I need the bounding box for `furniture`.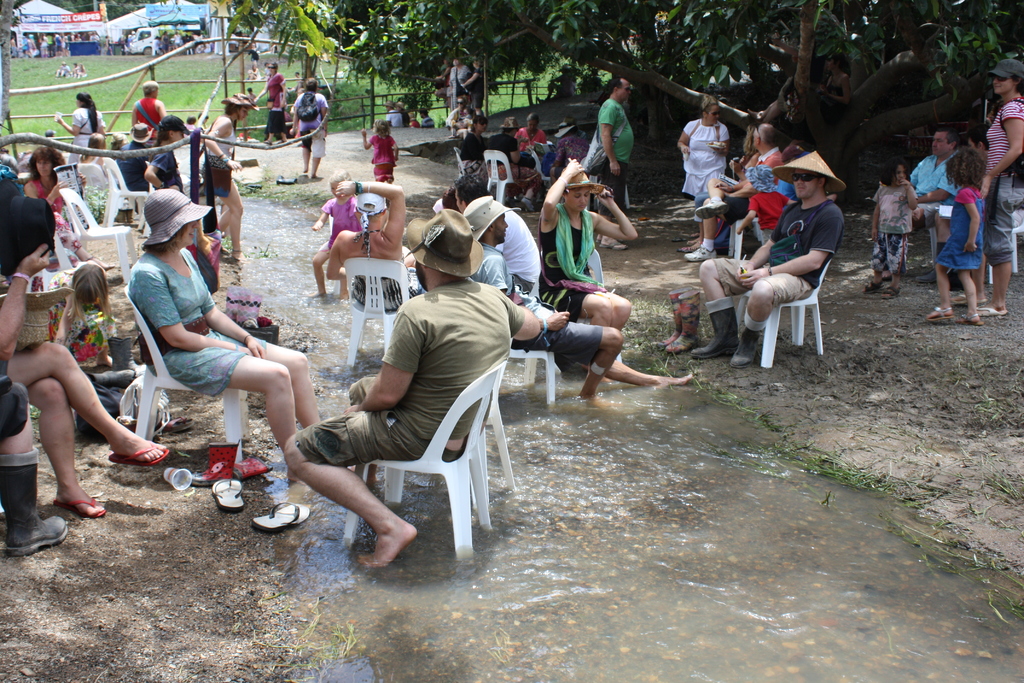
Here it is: bbox=[734, 255, 829, 369].
